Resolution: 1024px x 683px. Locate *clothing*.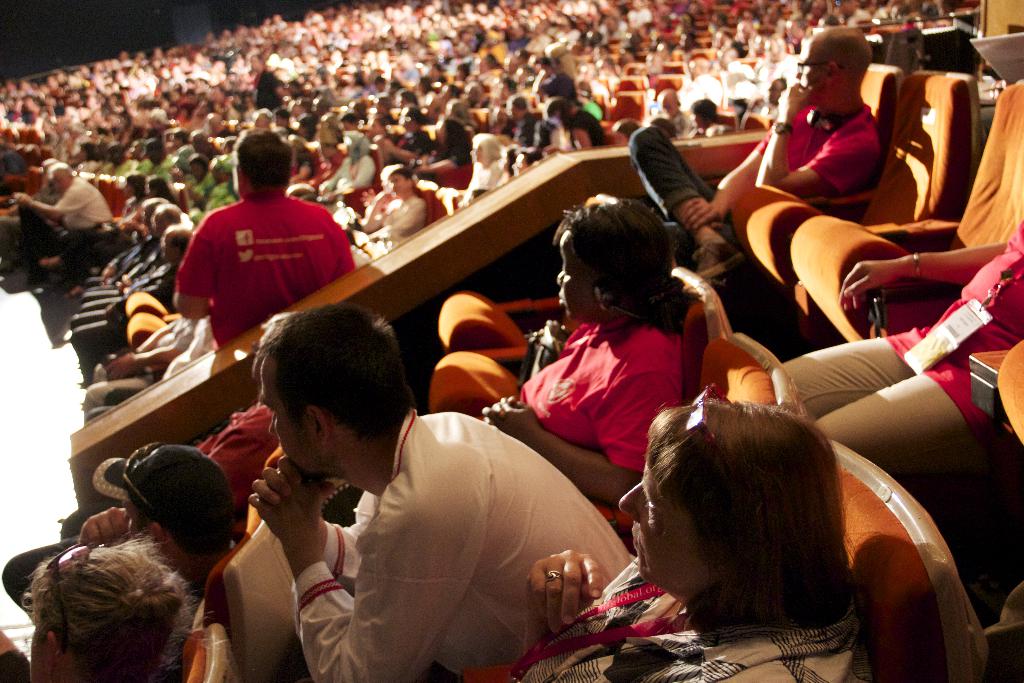
[296,400,635,682].
